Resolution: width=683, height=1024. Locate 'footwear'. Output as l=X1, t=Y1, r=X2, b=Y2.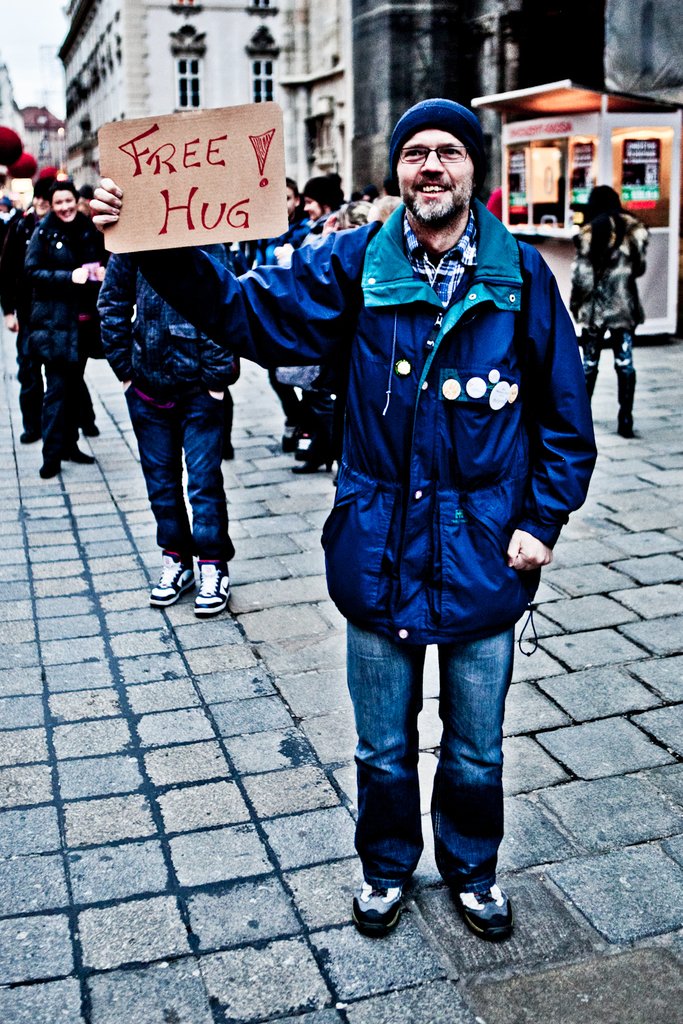
l=195, t=556, r=228, b=621.
